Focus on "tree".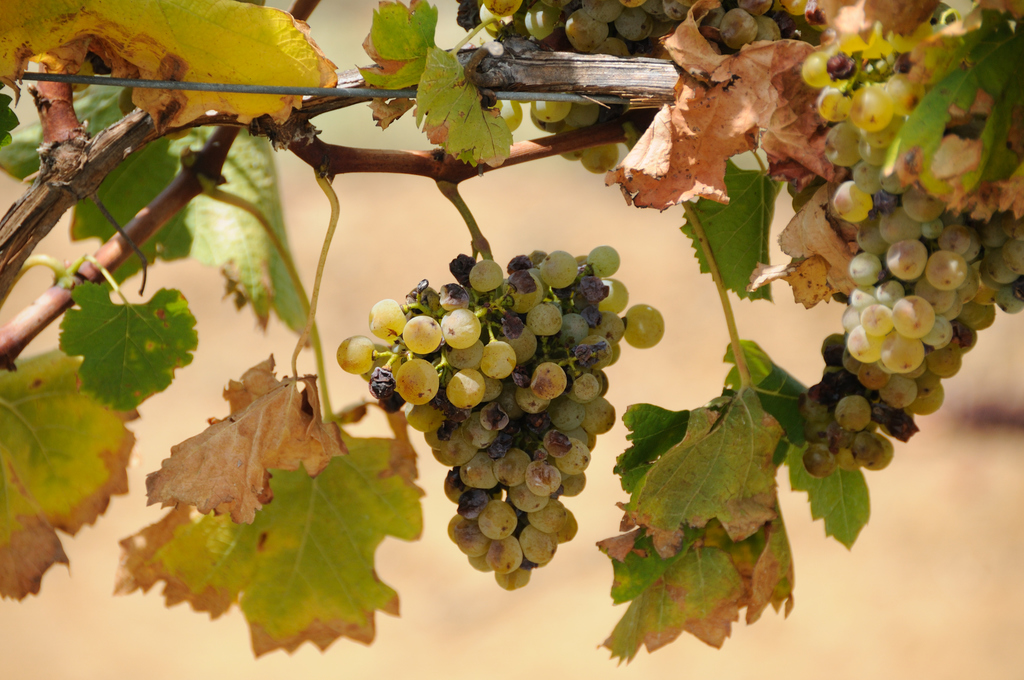
Focused at <region>0, 0, 1023, 654</region>.
